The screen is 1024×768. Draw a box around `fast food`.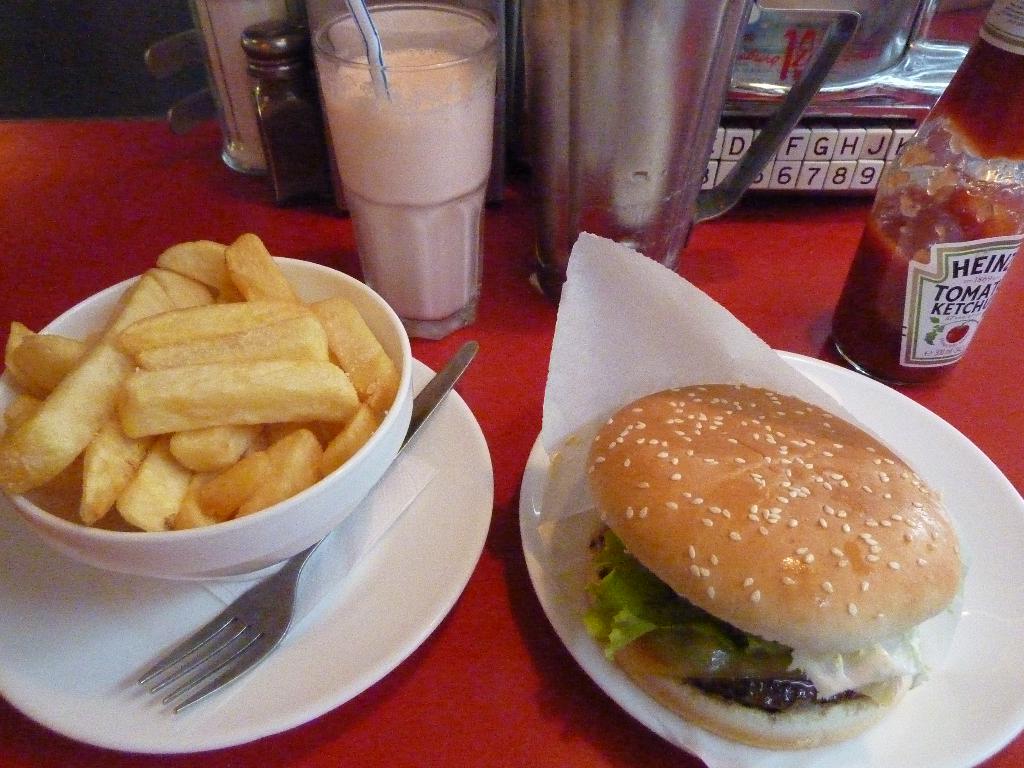
l=18, t=330, r=94, b=395.
